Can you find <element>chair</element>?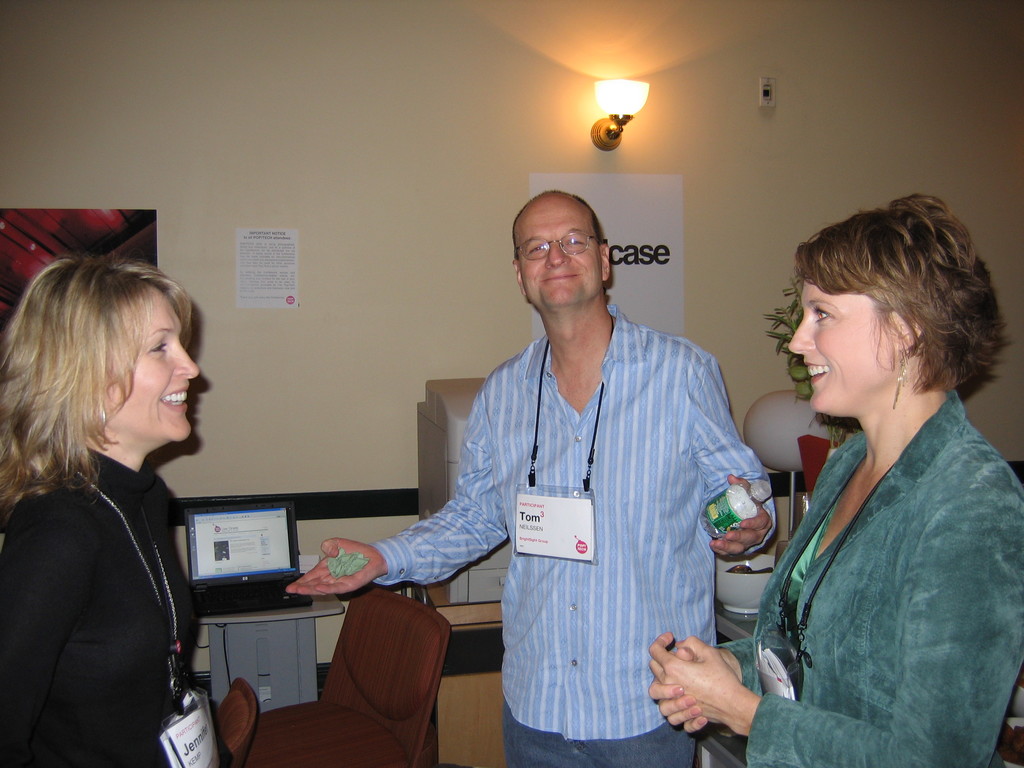
Yes, bounding box: rect(270, 577, 459, 764).
